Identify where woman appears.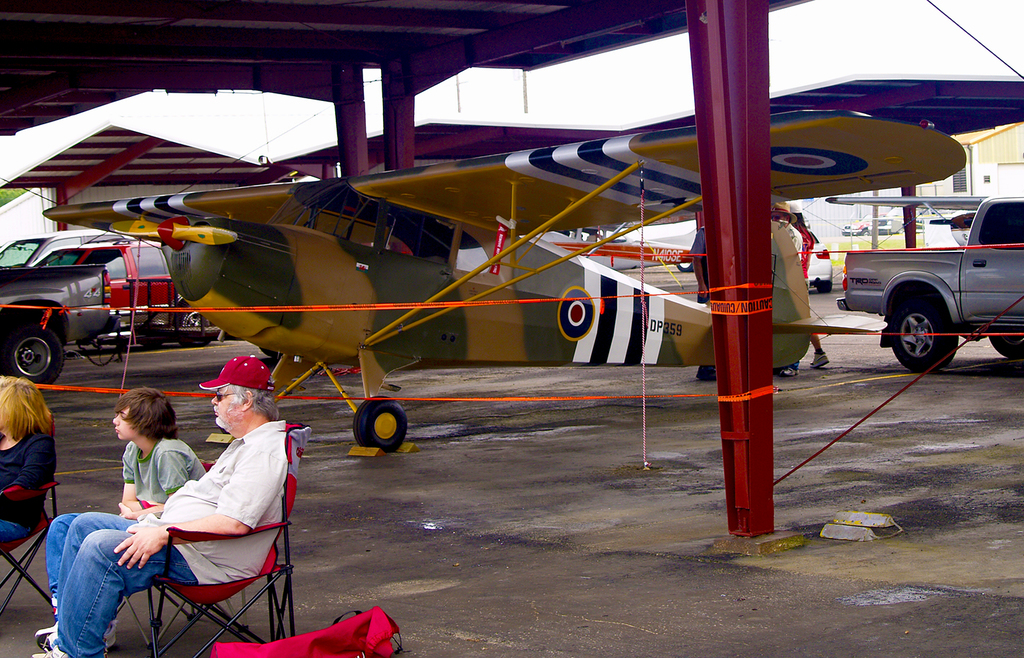
Appears at [30,386,220,657].
